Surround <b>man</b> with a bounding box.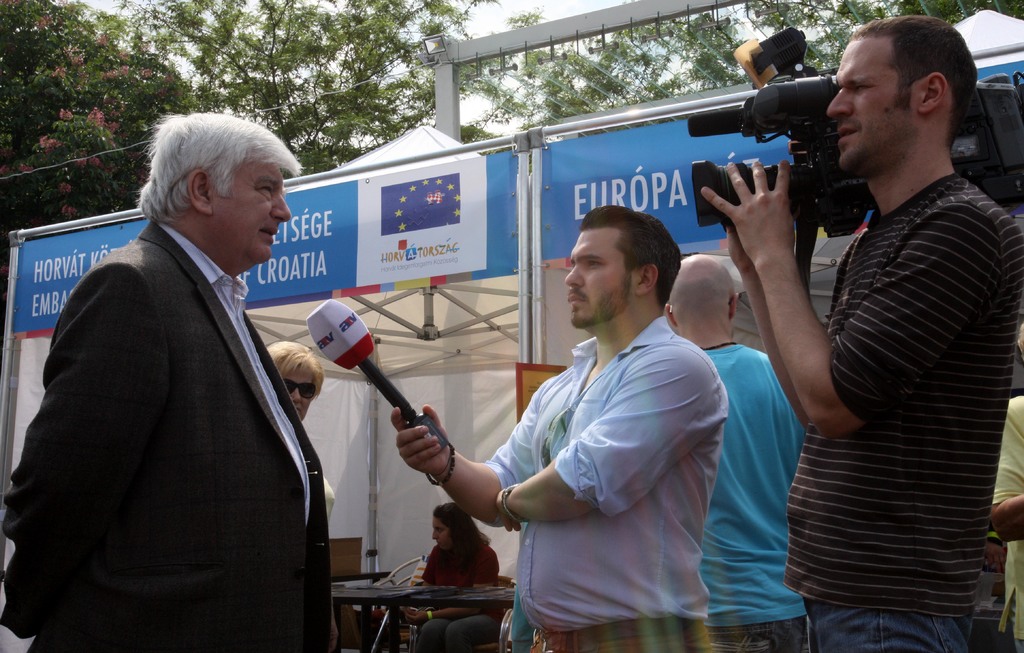
region(396, 207, 730, 652).
